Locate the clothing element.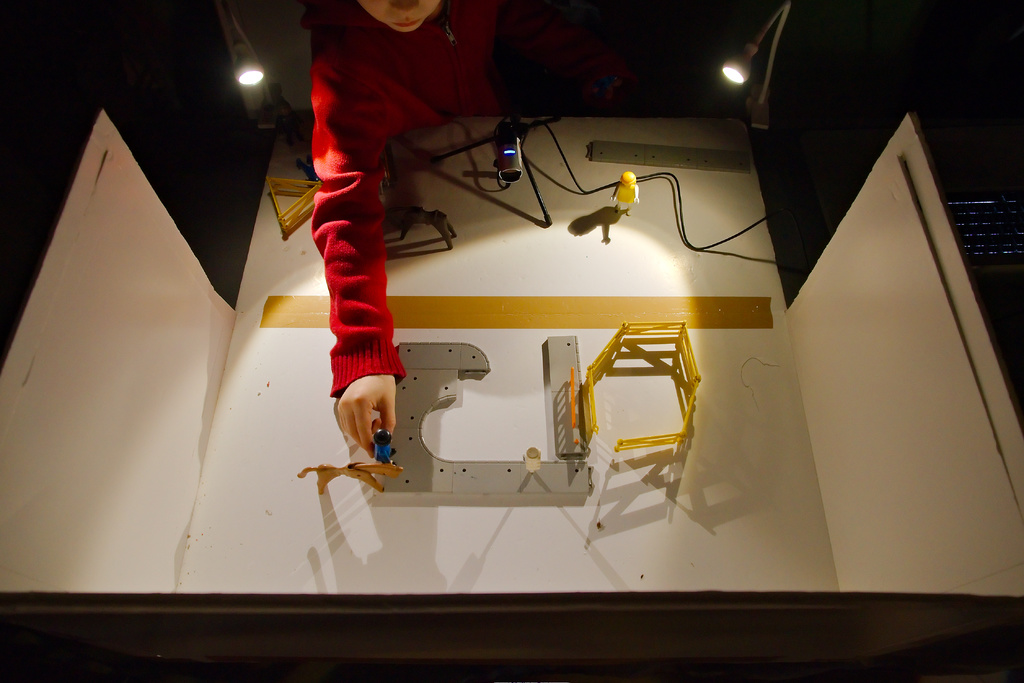
Element bbox: l=275, t=0, r=467, b=451.
